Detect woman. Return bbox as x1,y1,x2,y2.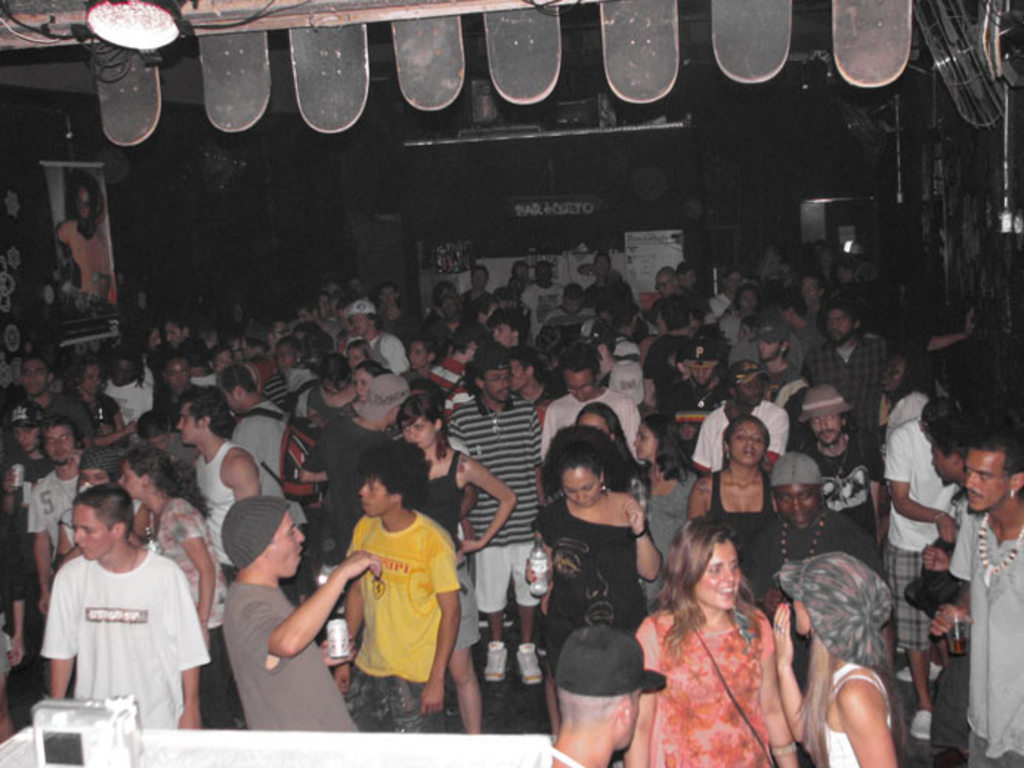
711,287,765,349.
